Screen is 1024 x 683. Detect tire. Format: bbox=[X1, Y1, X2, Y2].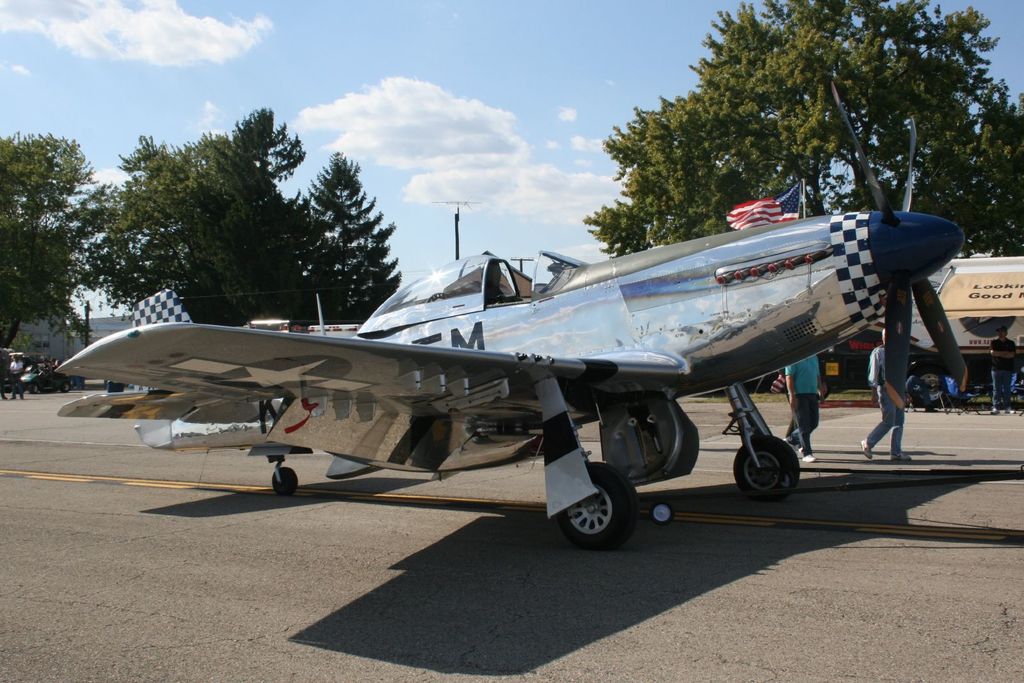
bbox=[957, 315, 1015, 337].
